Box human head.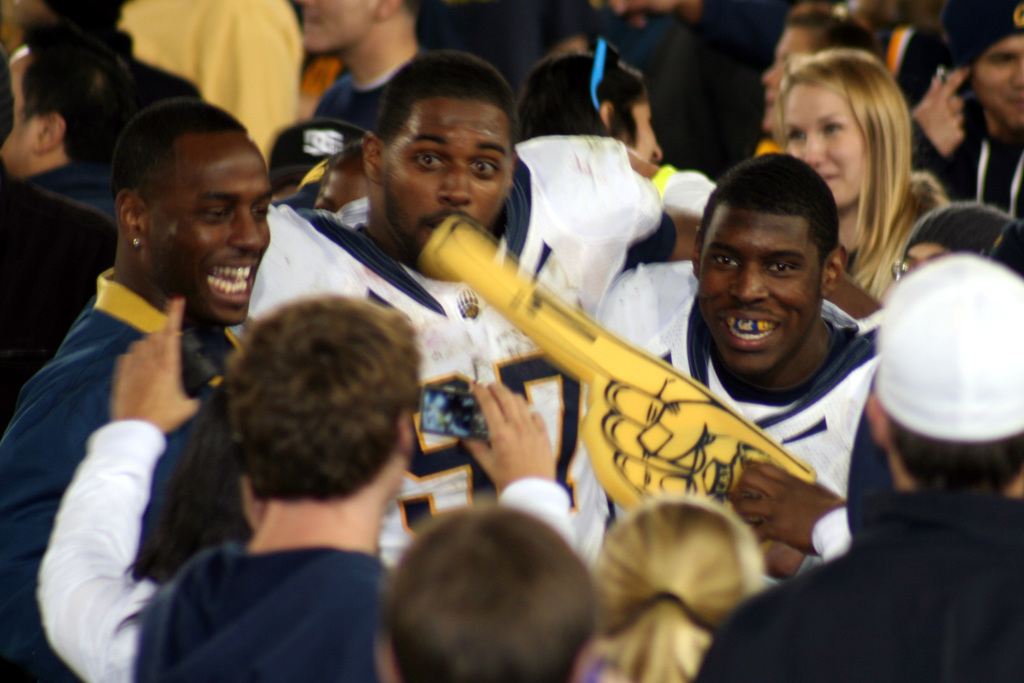
(x1=359, y1=48, x2=522, y2=262).
